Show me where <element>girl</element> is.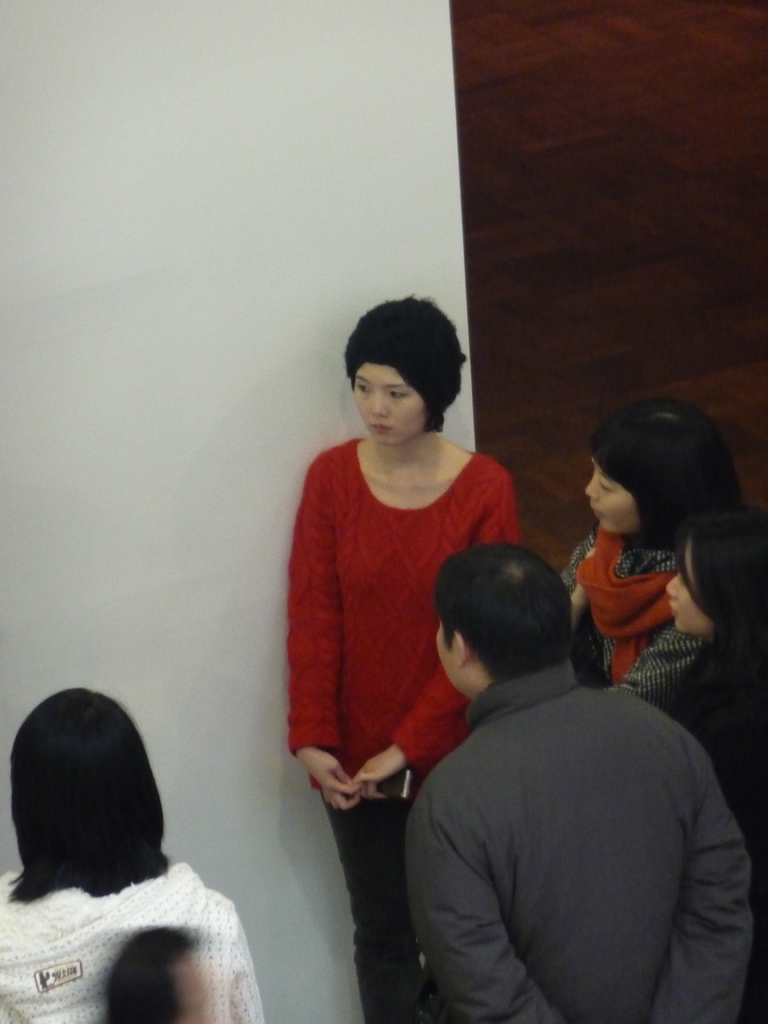
<element>girl</element> is at 291,294,517,1018.
